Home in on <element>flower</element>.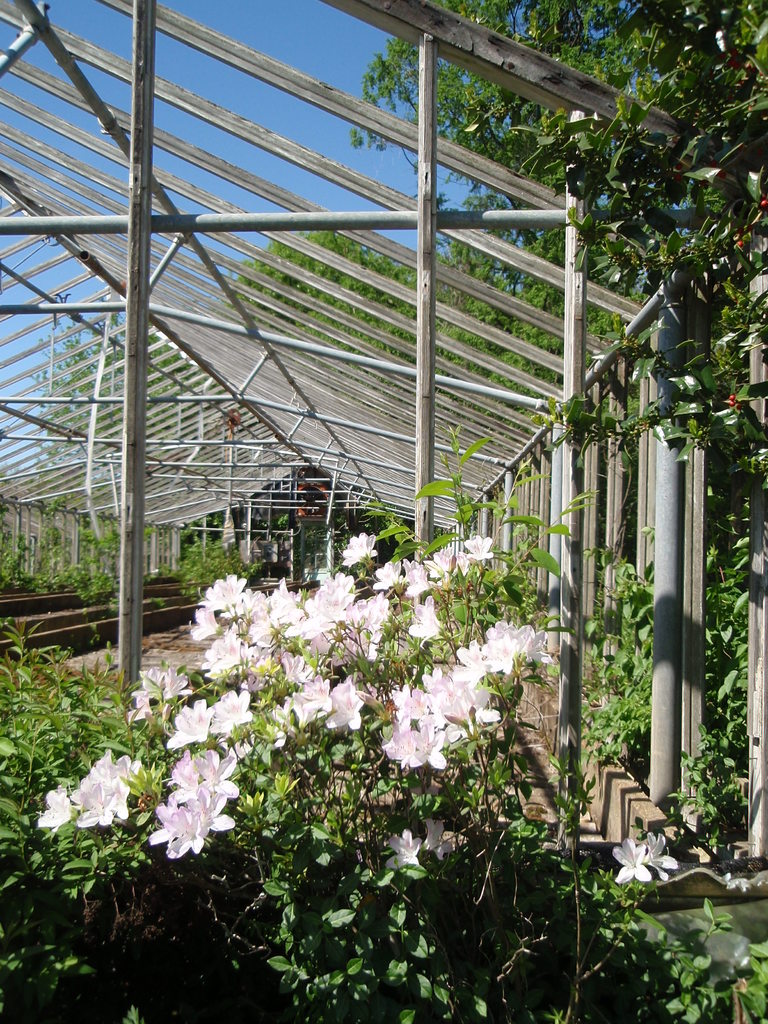
Homed in at 639,829,676,888.
